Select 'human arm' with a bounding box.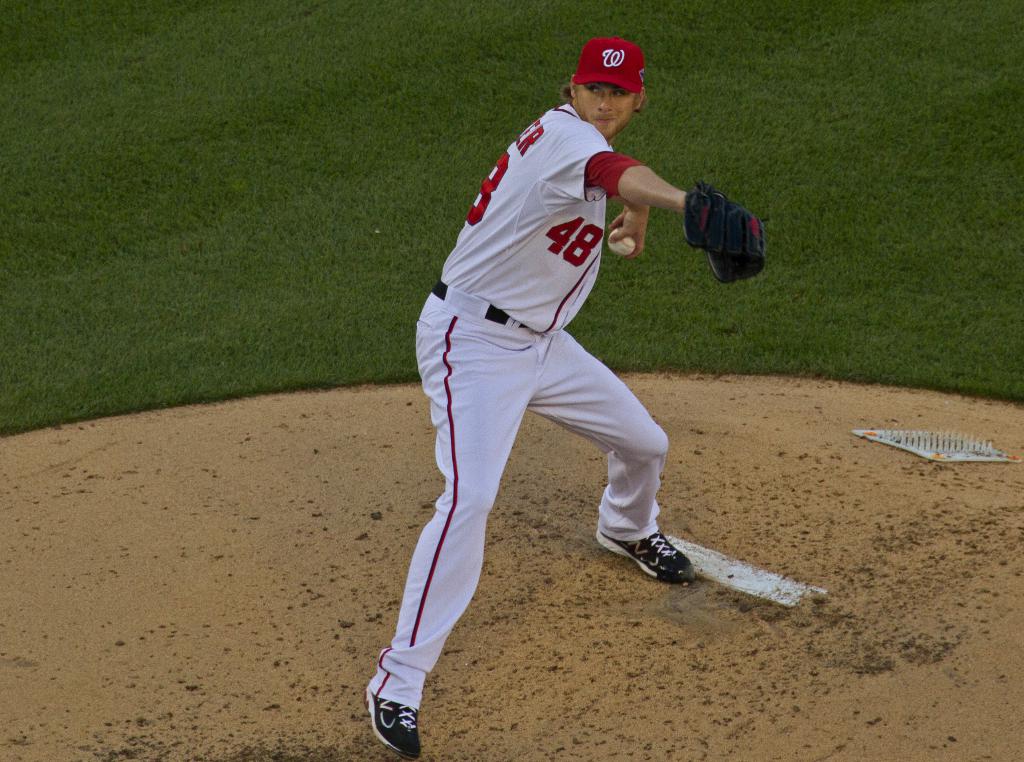
left=610, top=201, right=649, bottom=261.
